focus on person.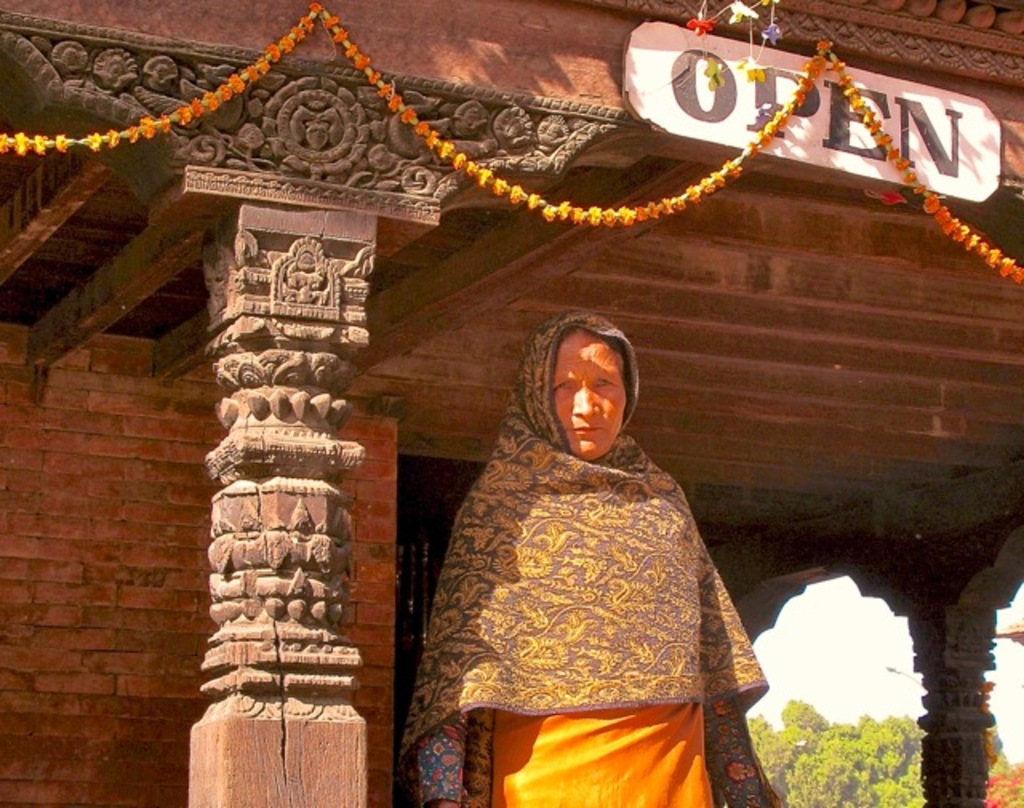
Focused at locate(419, 323, 739, 770).
